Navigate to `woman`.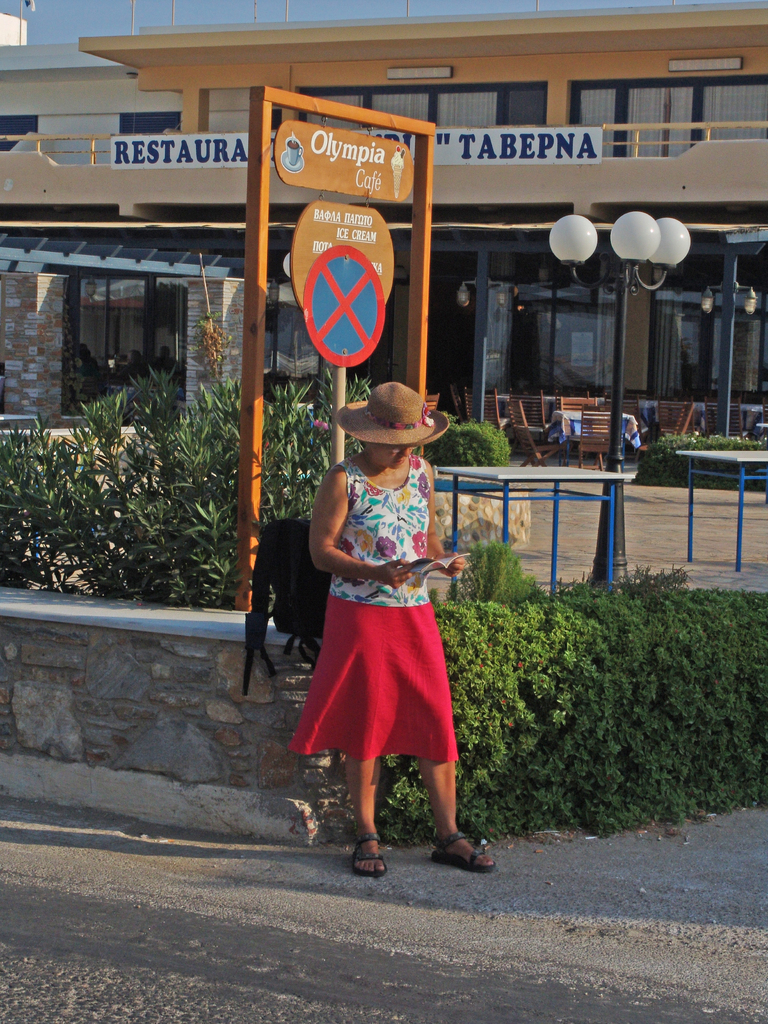
Navigation target: BBox(287, 383, 497, 876).
